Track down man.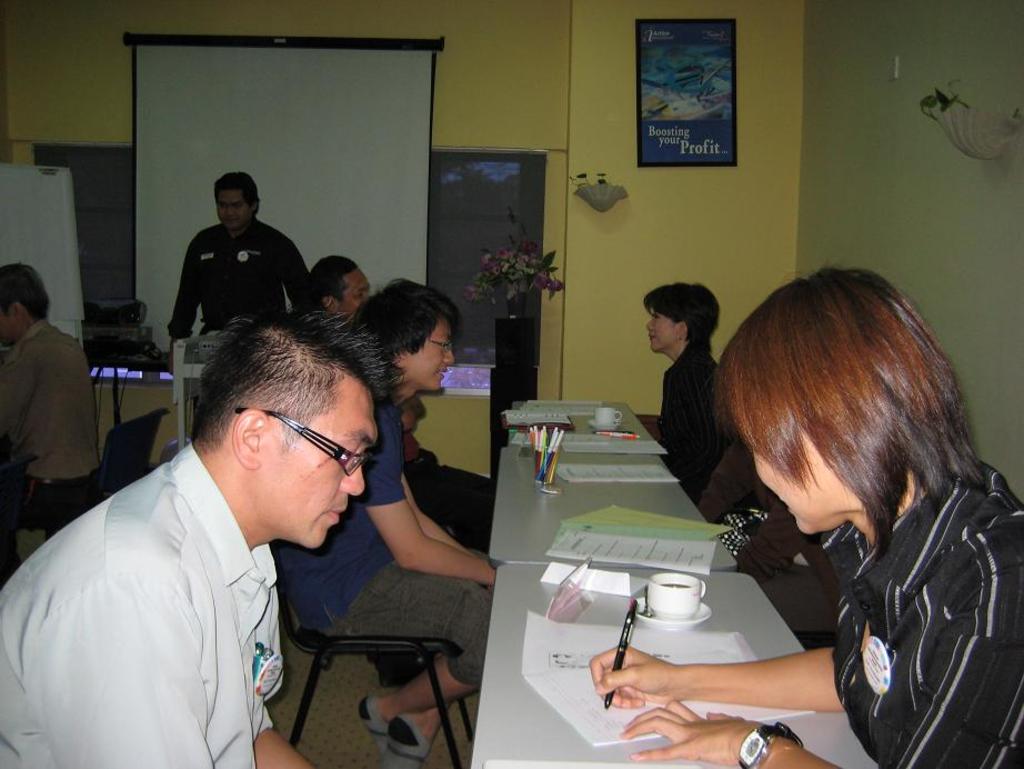
Tracked to bbox=[13, 304, 406, 767].
